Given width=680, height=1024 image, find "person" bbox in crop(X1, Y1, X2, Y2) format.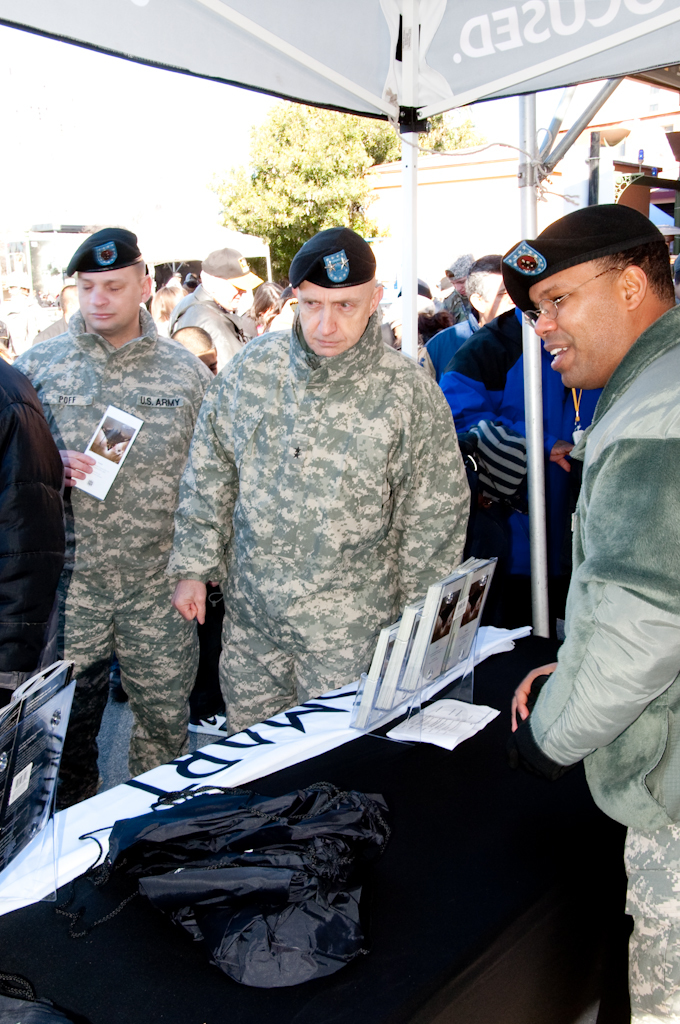
crop(12, 227, 218, 818).
